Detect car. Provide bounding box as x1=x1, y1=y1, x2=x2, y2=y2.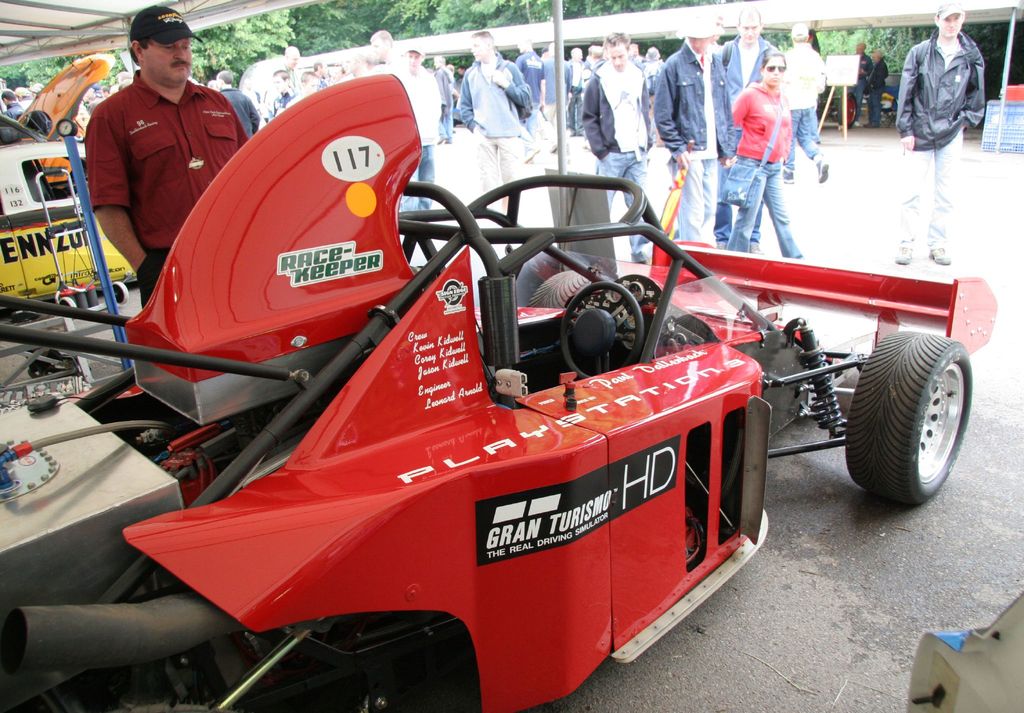
x1=0, y1=67, x2=997, y2=712.
